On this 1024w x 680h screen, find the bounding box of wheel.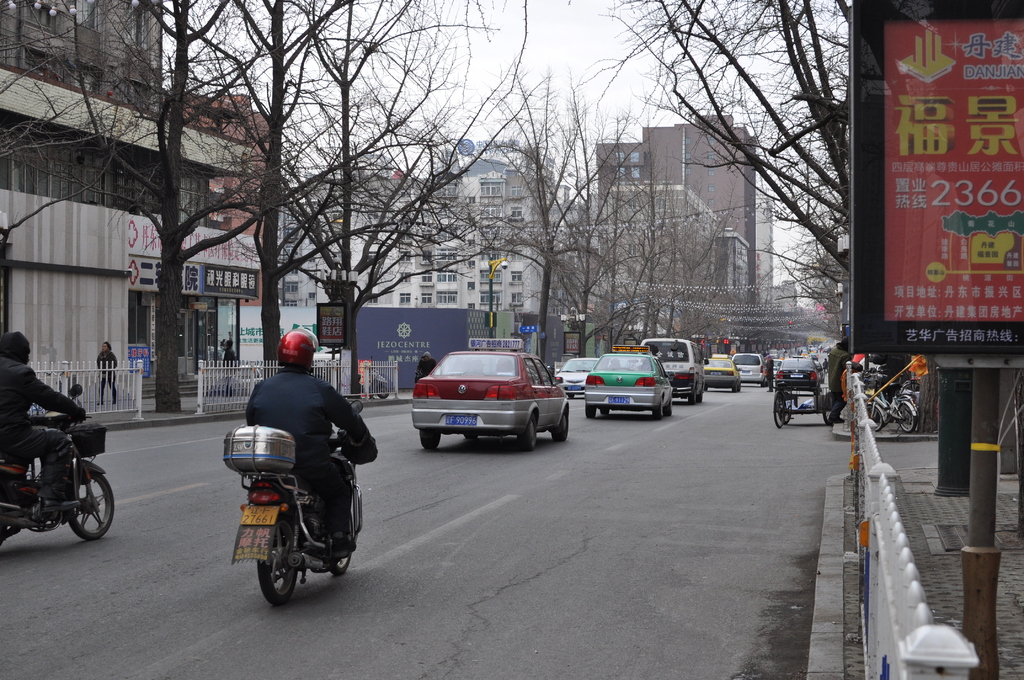
Bounding box: (left=819, top=394, right=831, bottom=421).
